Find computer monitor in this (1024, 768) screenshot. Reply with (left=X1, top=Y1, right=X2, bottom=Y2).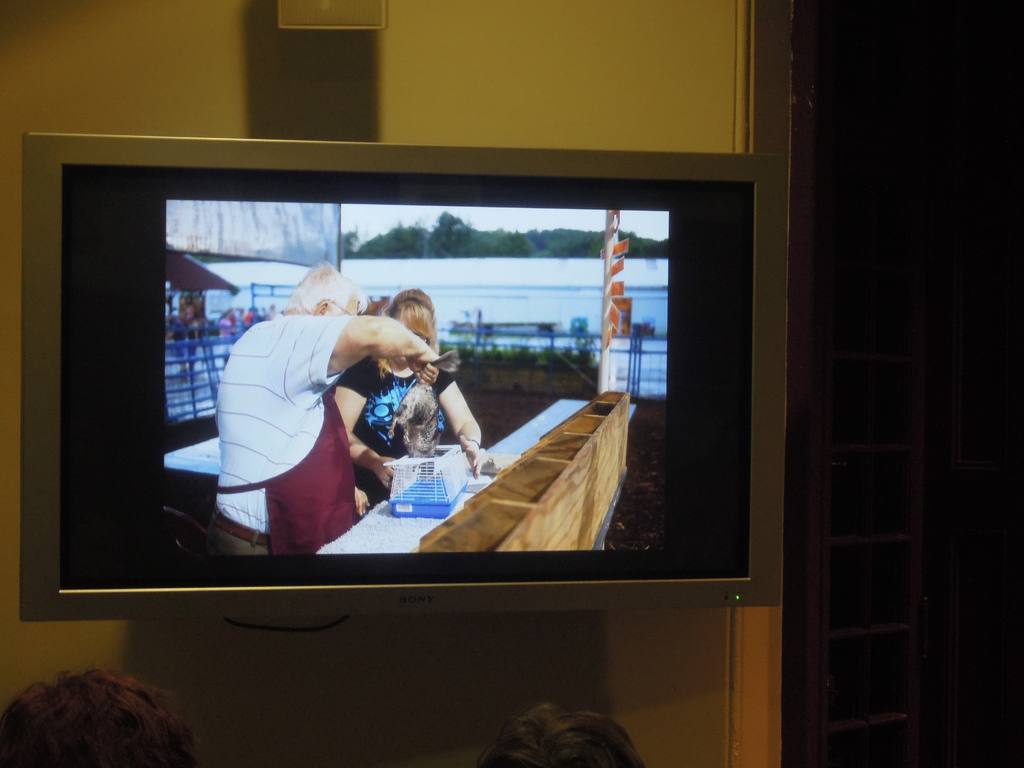
(left=20, top=127, right=787, bottom=609).
